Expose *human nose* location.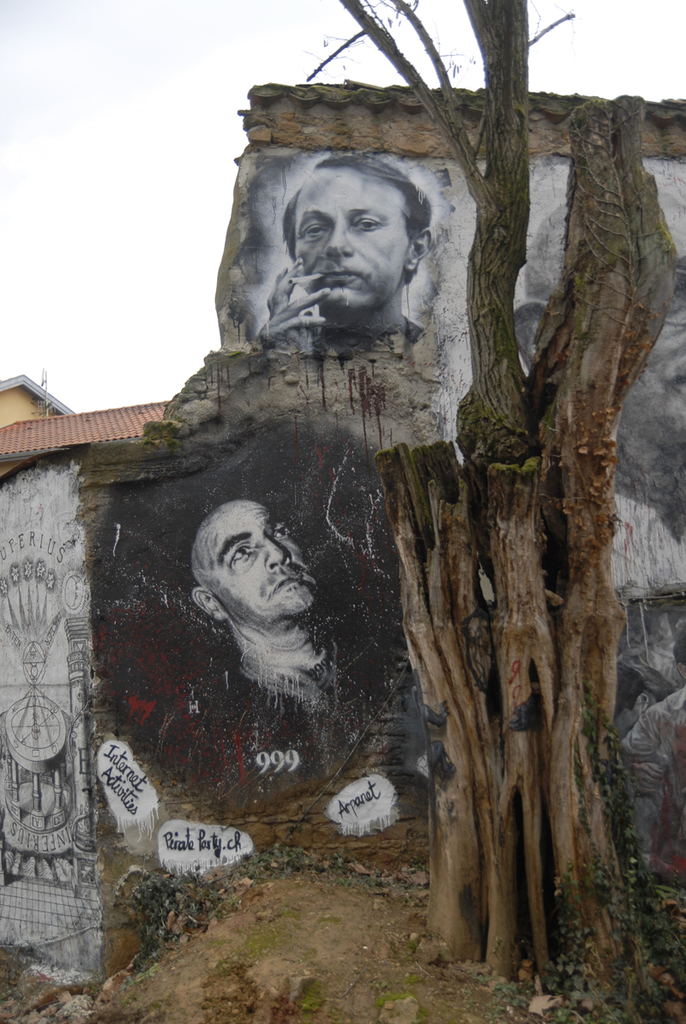
Exposed at detection(322, 219, 353, 258).
